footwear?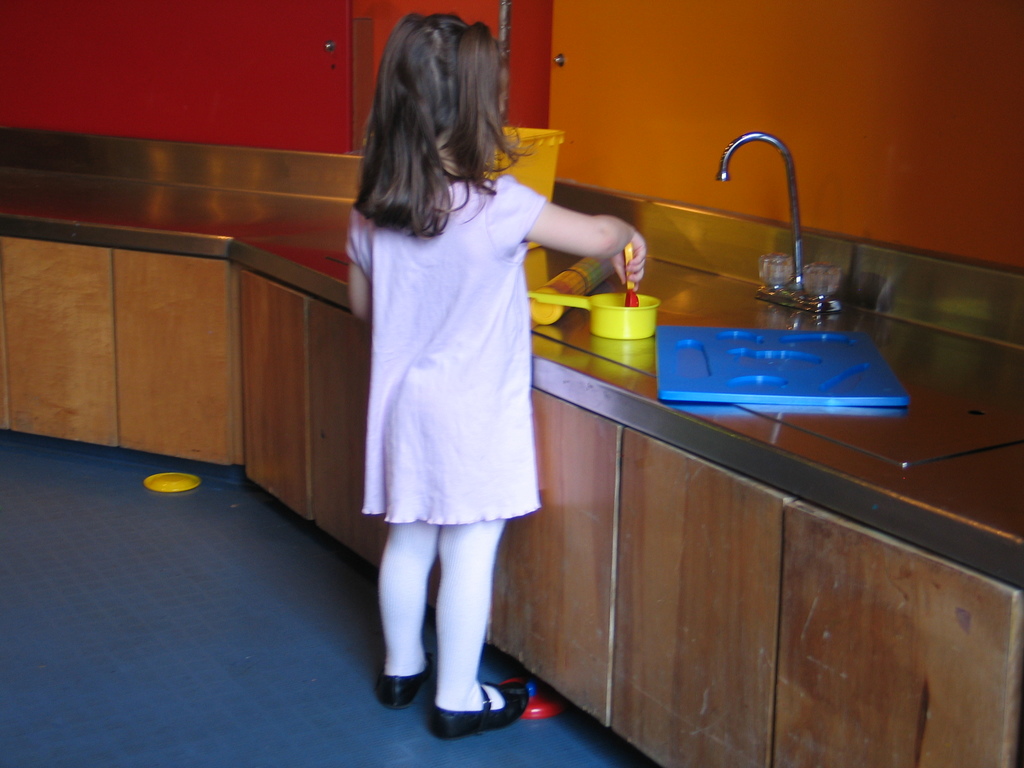
(x1=385, y1=651, x2=438, y2=707)
